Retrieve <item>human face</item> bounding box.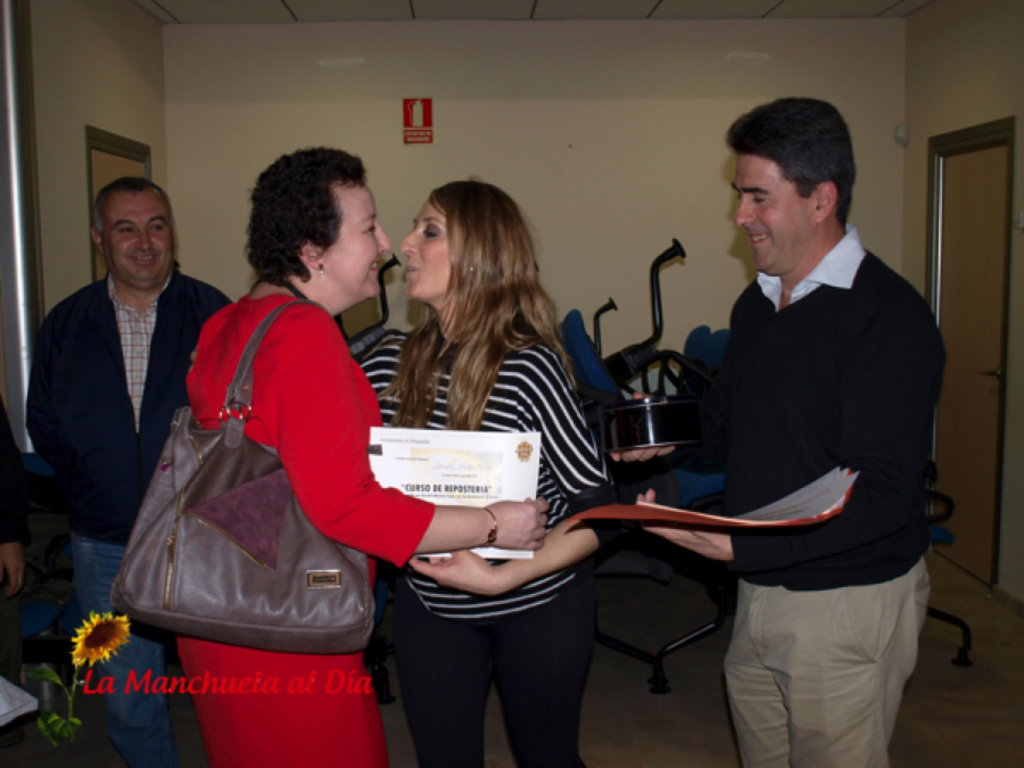
Bounding box: <bbox>730, 160, 796, 263</bbox>.
